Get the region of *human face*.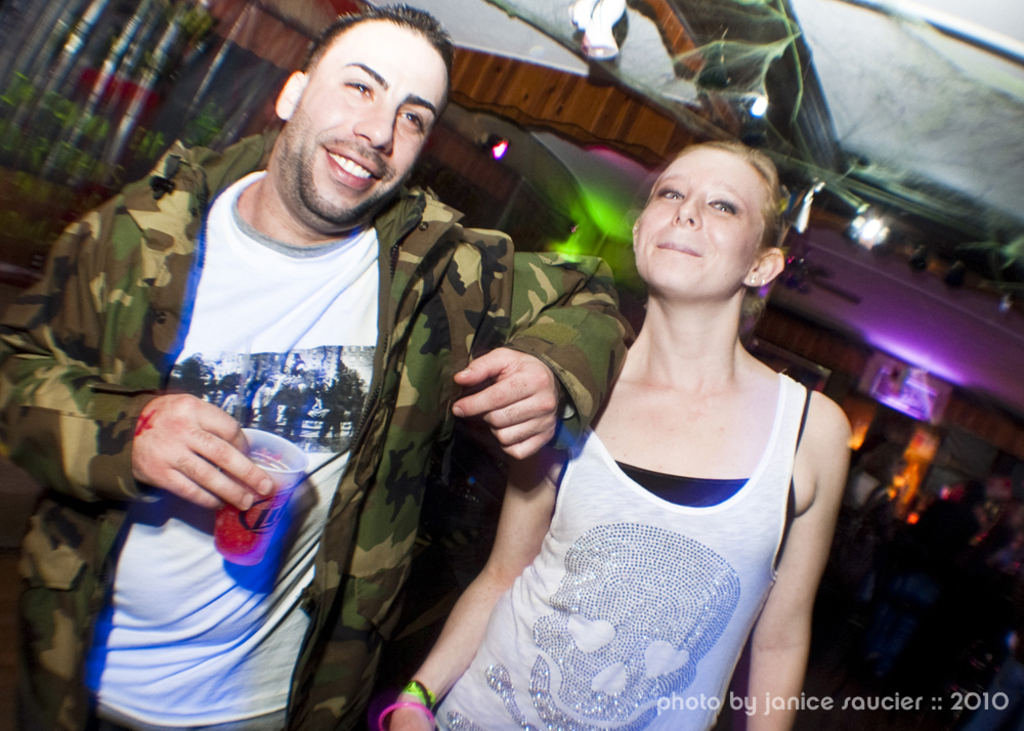
bbox=(639, 148, 740, 308).
